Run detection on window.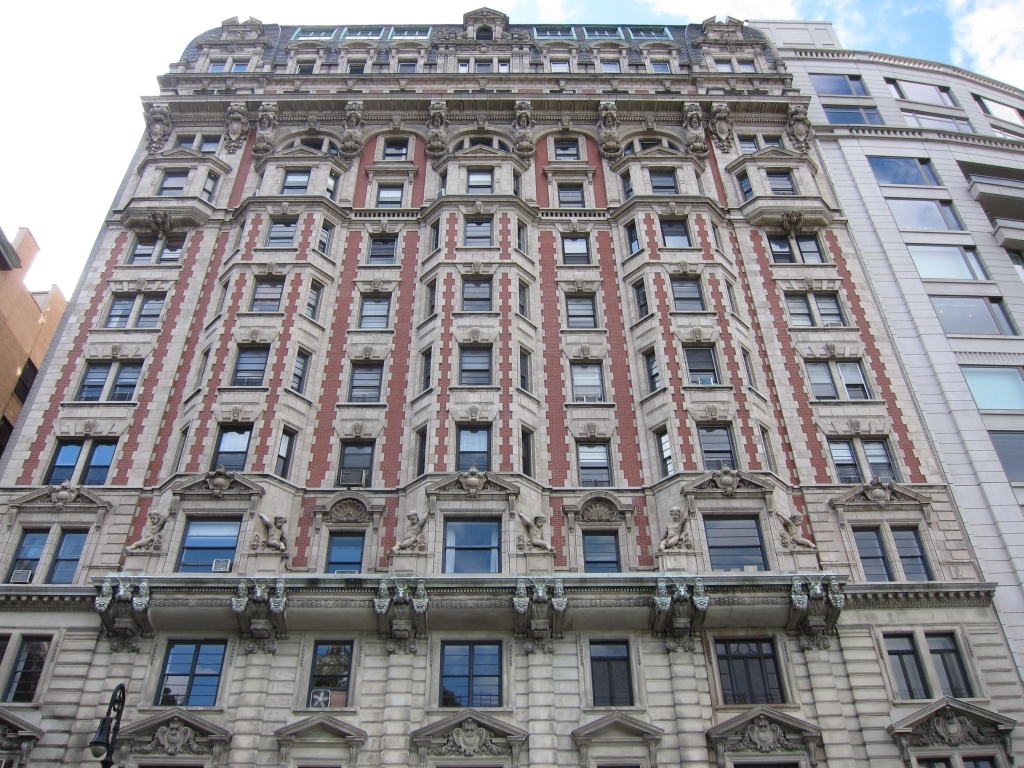
Result: bbox(462, 221, 493, 248).
